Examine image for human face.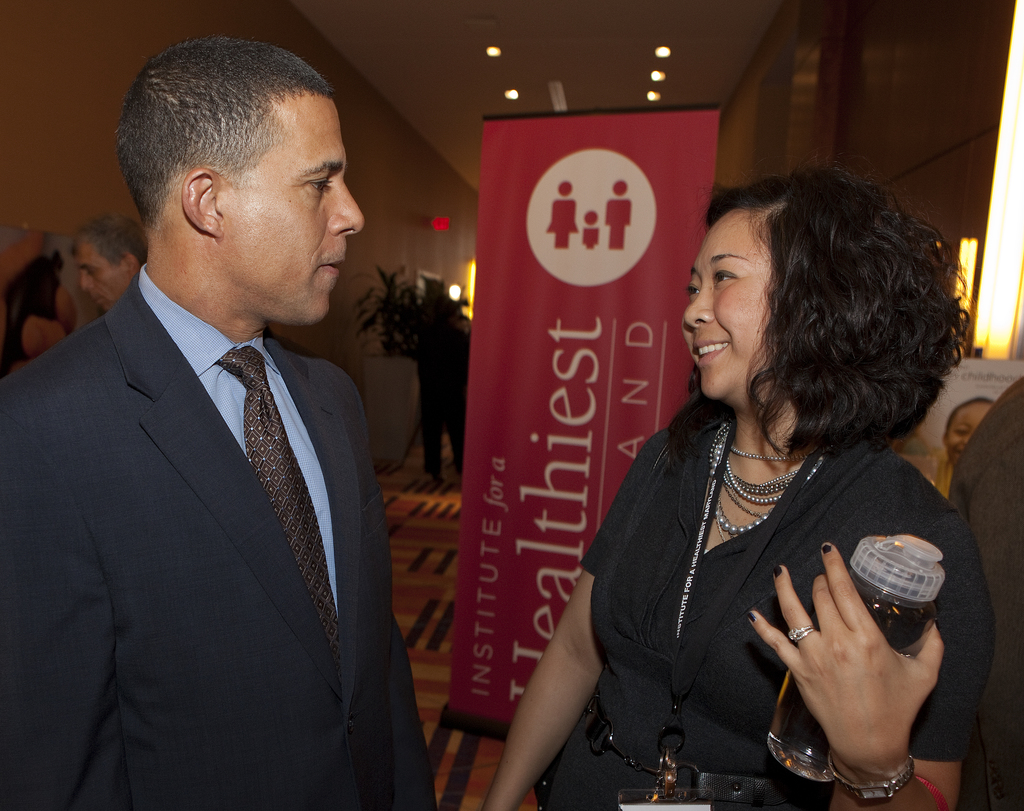
Examination result: [681, 210, 786, 404].
